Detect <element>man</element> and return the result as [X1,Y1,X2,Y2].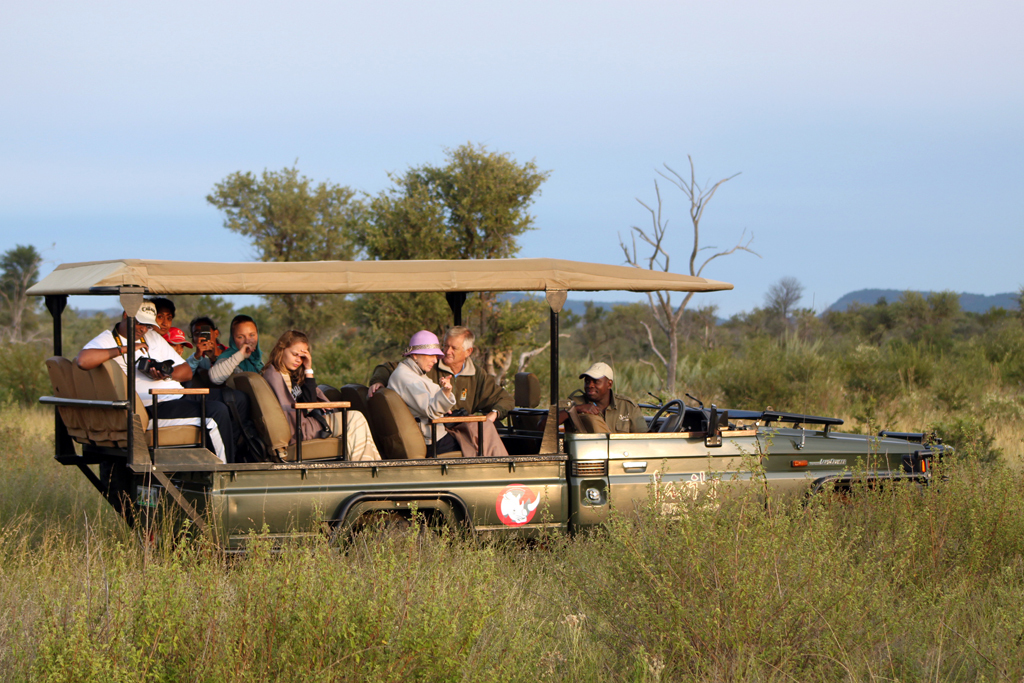
[568,356,648,434].
